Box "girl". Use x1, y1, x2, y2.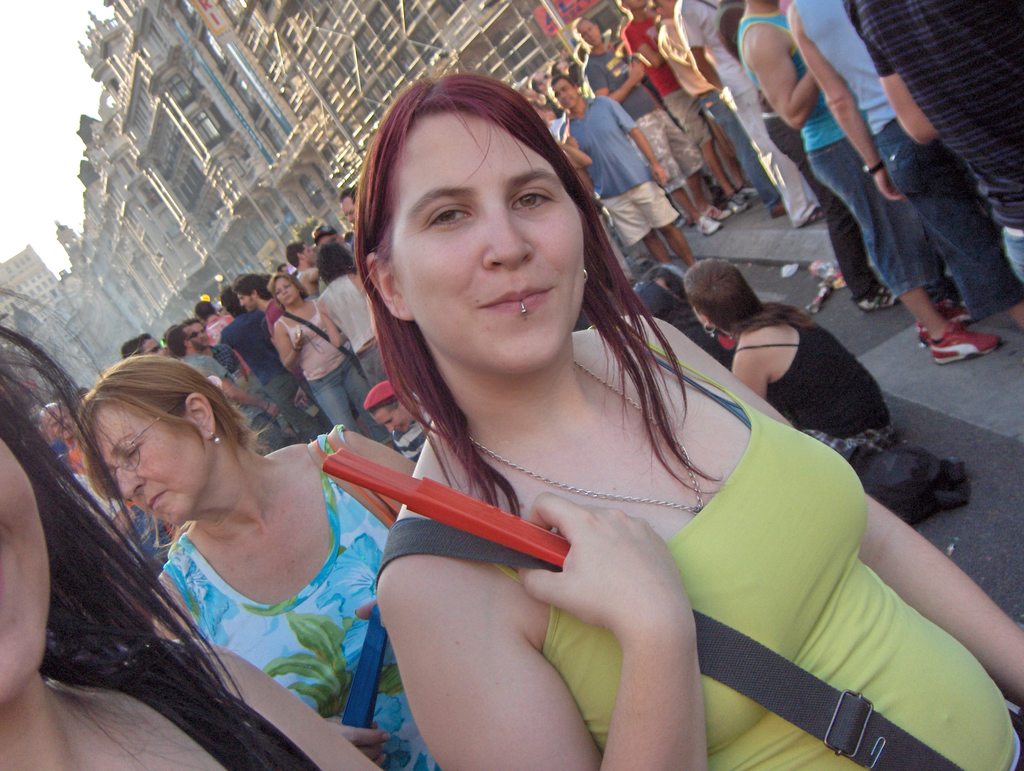
262, 269, 403, 446.
